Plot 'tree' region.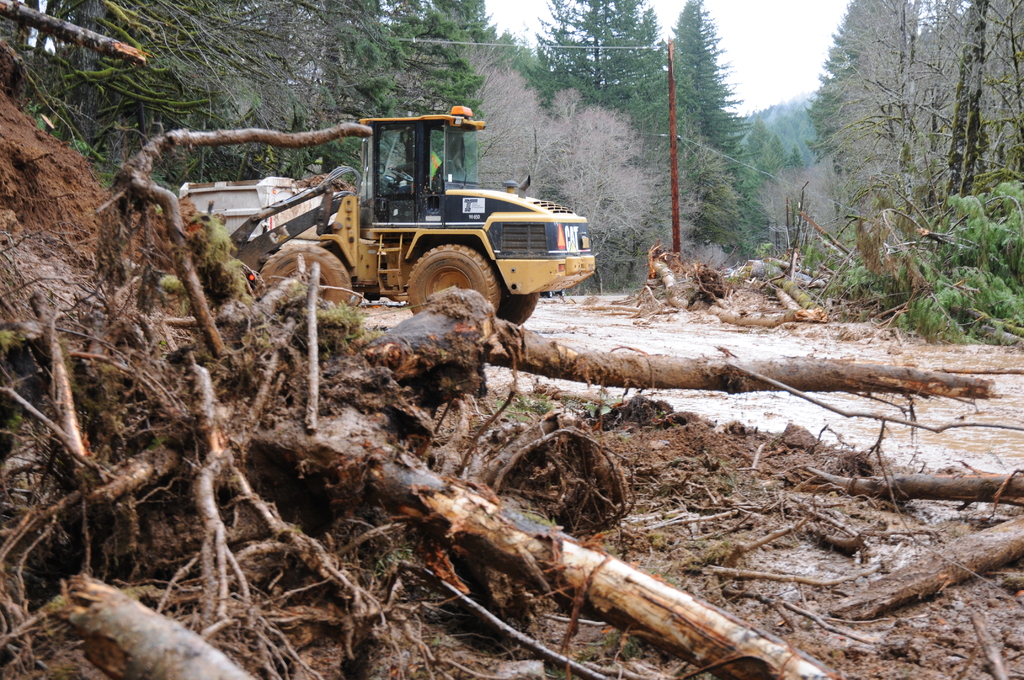
Plotted at {"x1": 510, "y1": 0, "x2": 683, "y2": 133}.
